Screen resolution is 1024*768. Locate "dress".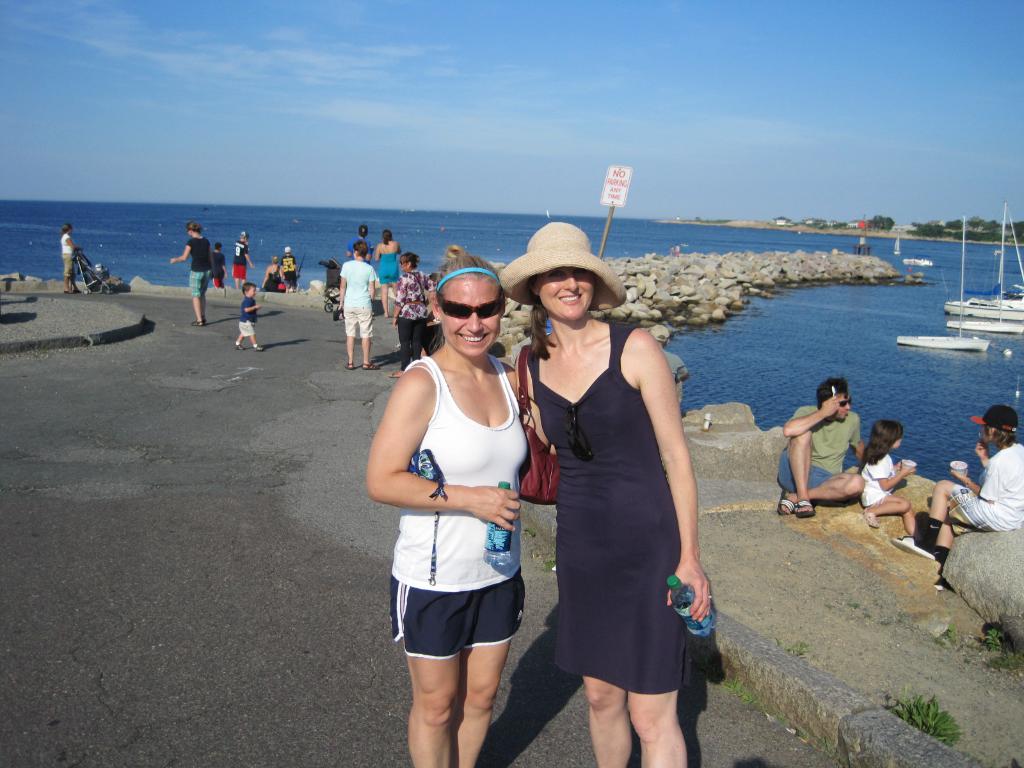
x1=529 y1=324 x2=692 y2=698.
